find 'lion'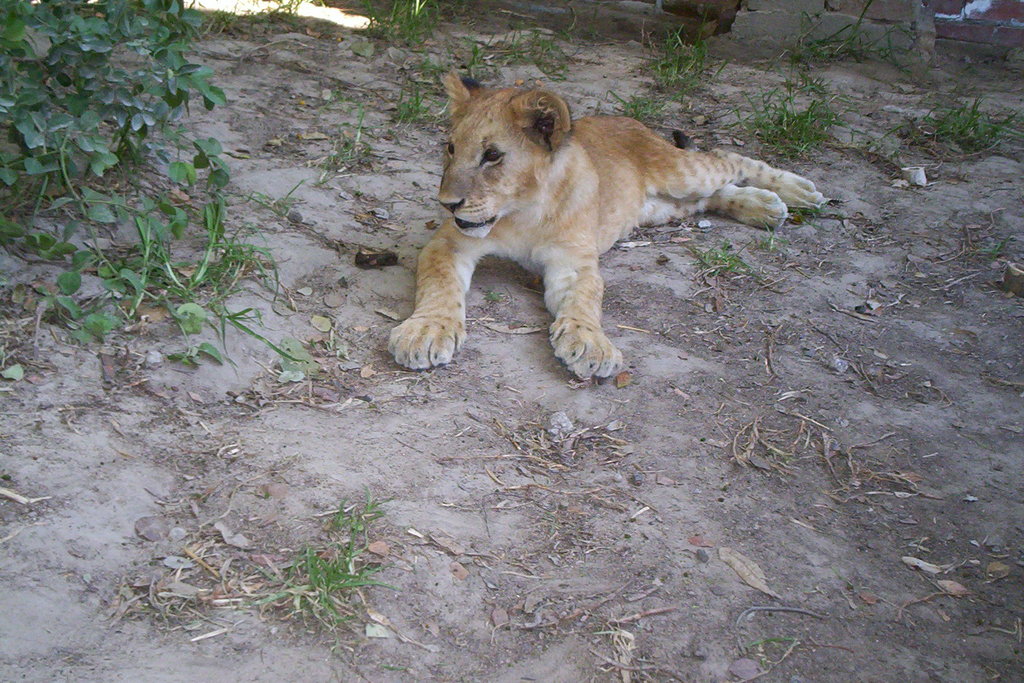
x1=387, y1=65, x2=825, y2=381
